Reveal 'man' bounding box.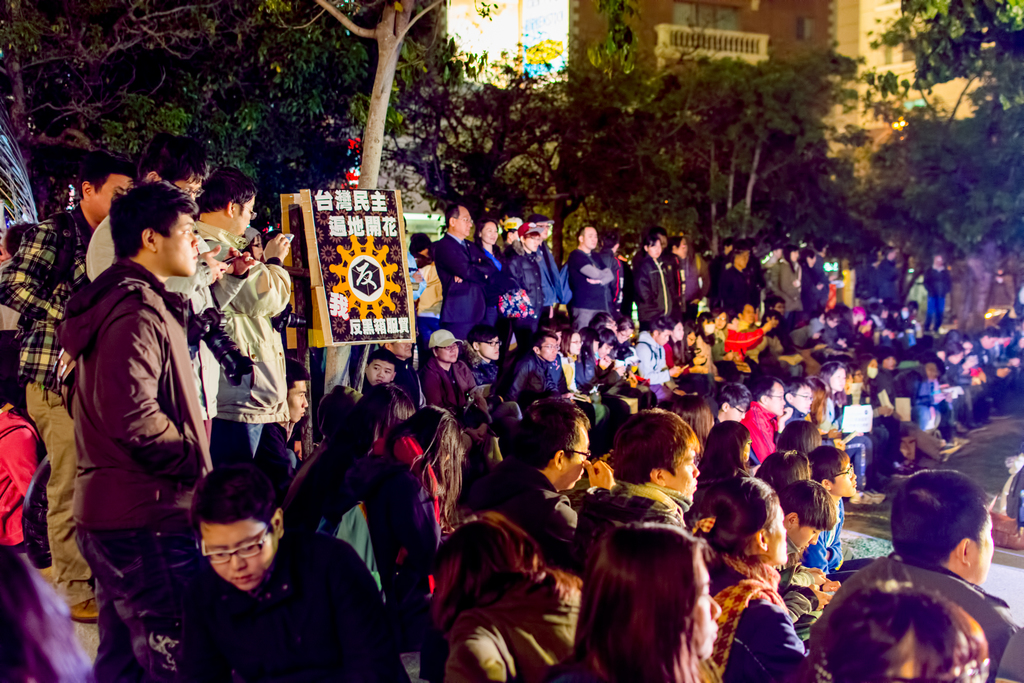
Revealed: <region>451, 397, 620, 577</region>.
